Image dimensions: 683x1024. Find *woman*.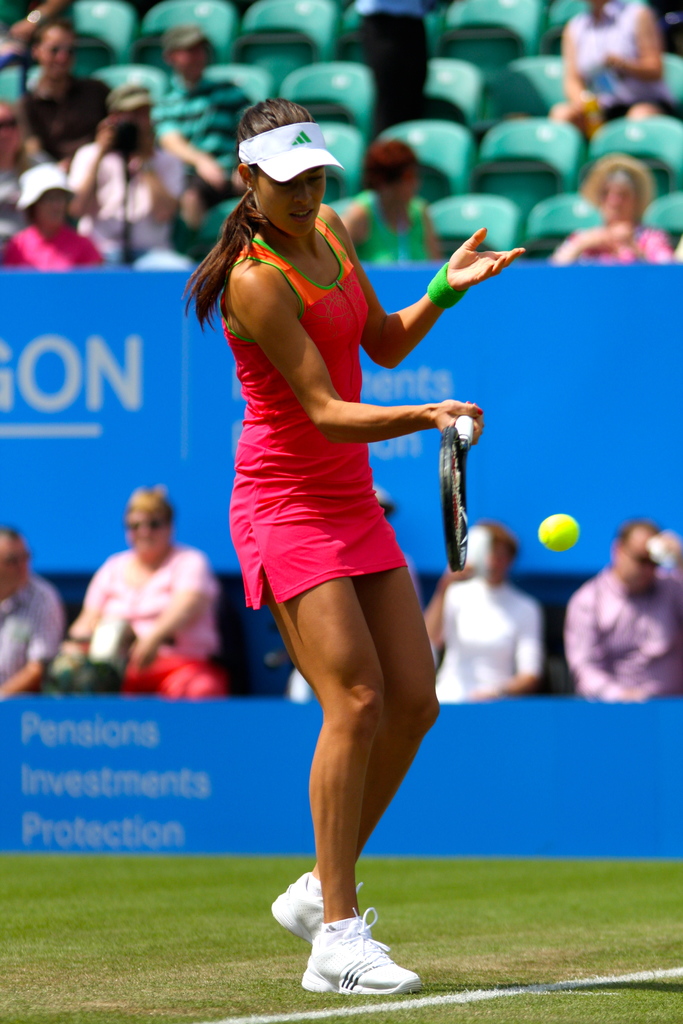
67 479 220 701.
